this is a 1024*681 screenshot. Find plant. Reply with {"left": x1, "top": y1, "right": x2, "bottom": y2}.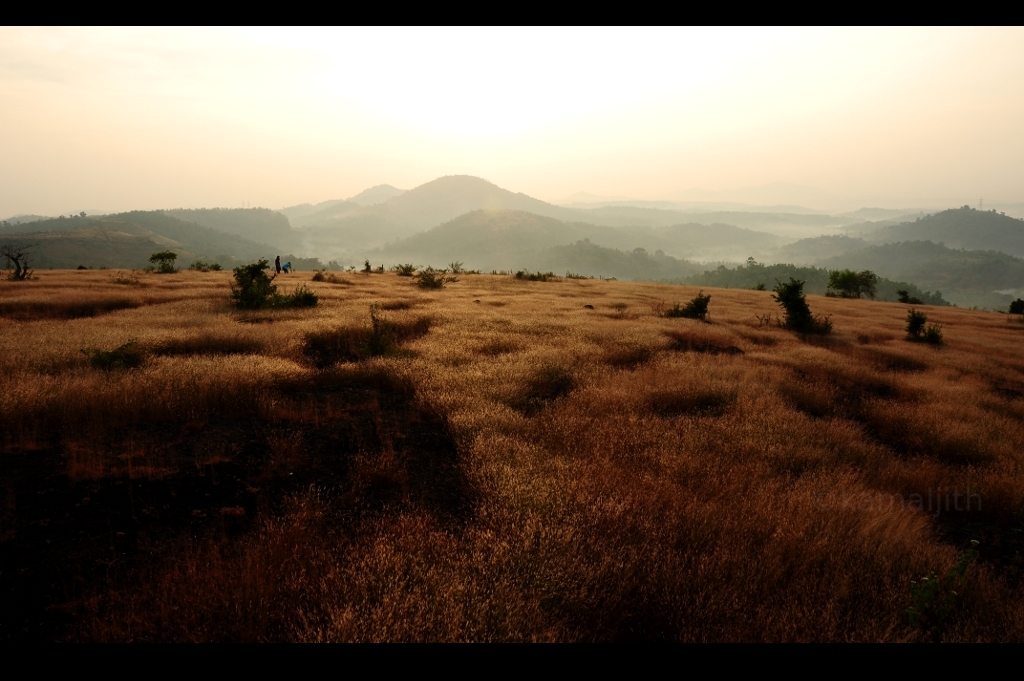
{"left": 663, "top": 287, "right": 710, "bottom": 316}.
